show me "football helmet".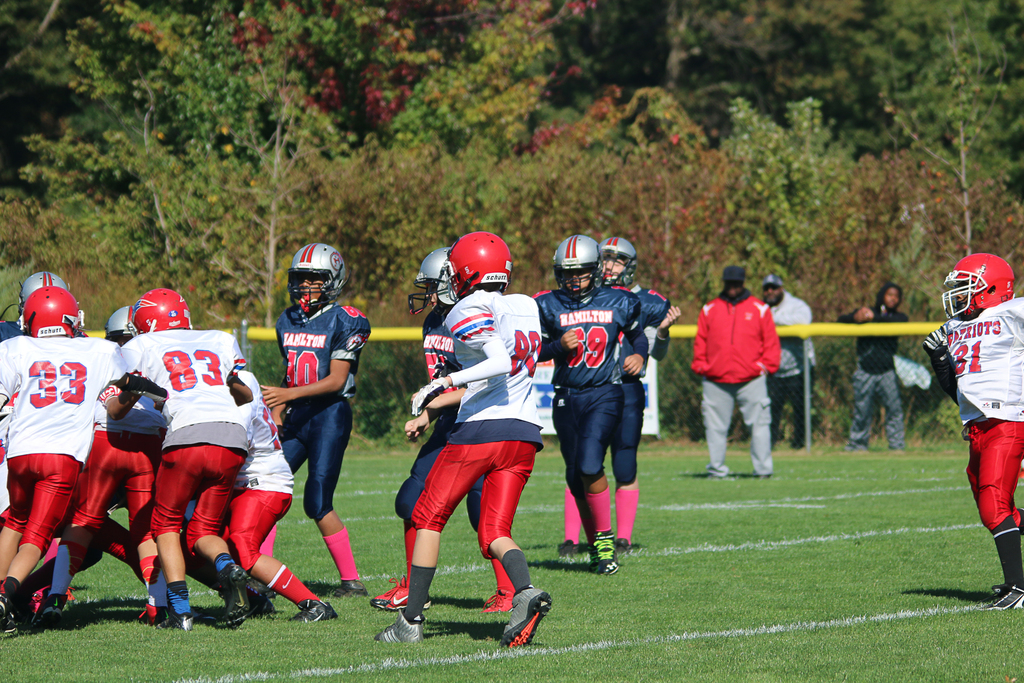
"football helmet" is here: detection(127, 288, 196, 338).
